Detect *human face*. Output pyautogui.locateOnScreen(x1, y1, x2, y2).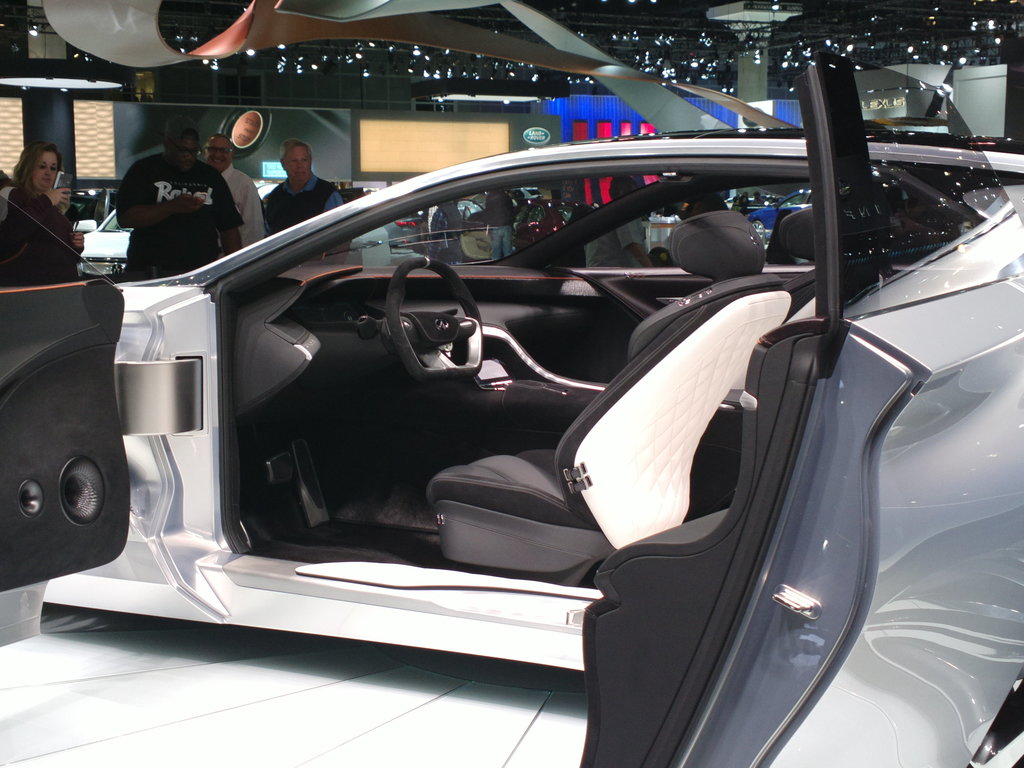
pyautogui.locateOnScreen(210, 141, 228, 168).
